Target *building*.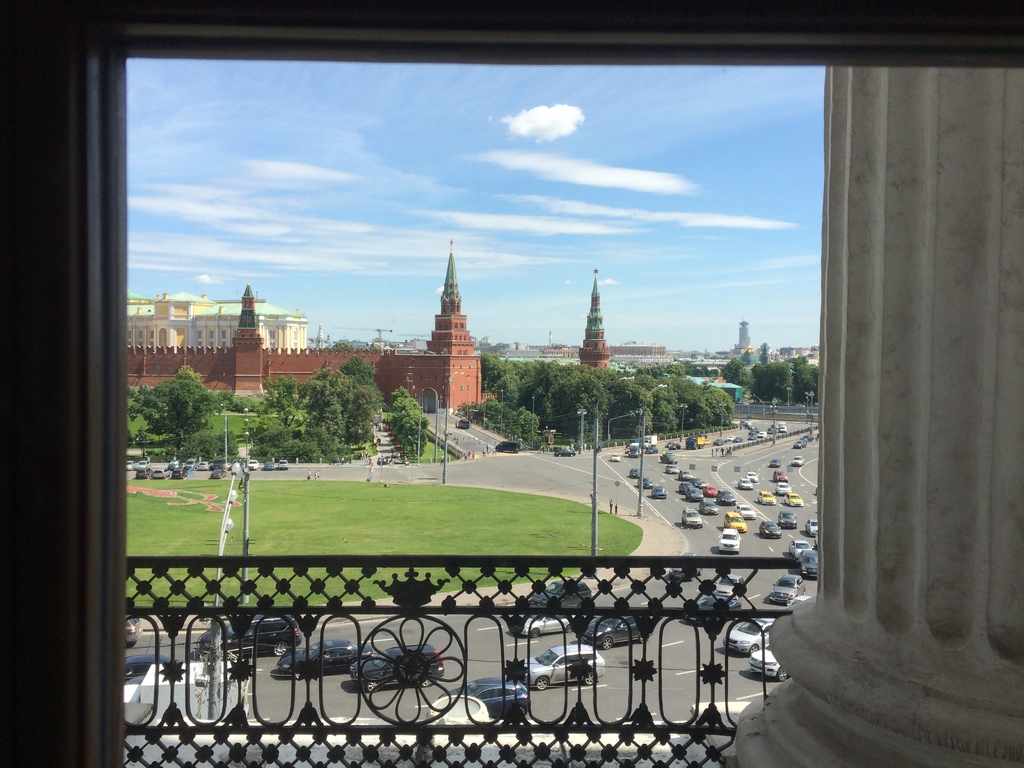
Target region: 126:296:310:359.
